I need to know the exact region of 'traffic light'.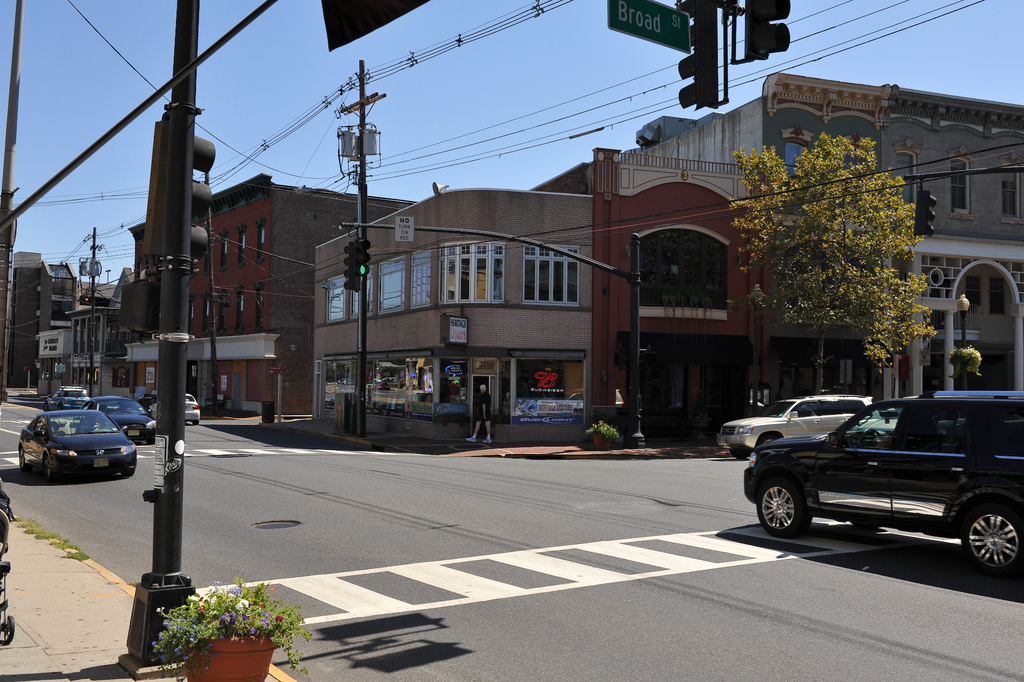
Region: BBox(344, 243, 361, 292).
